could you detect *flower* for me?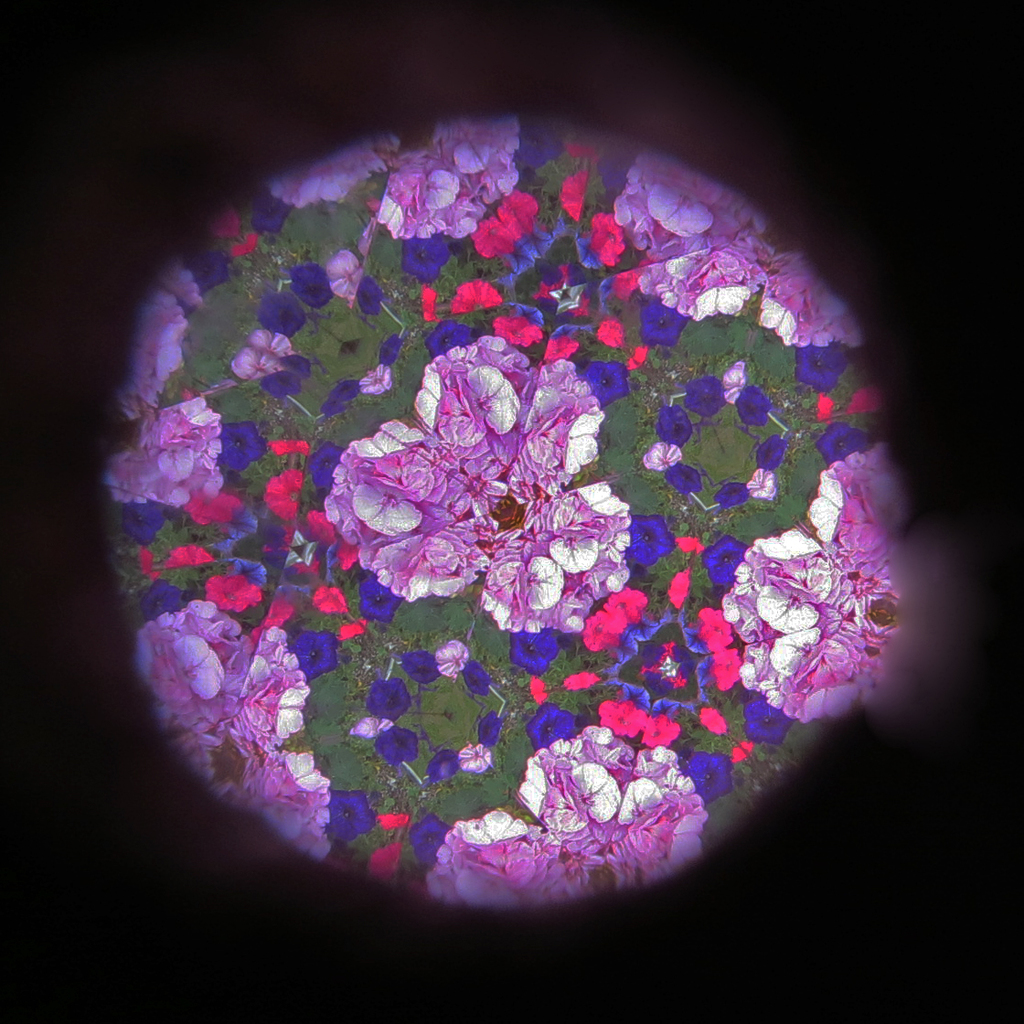
Detection result: x1=359, y1=363, x2=393, y2=391.
